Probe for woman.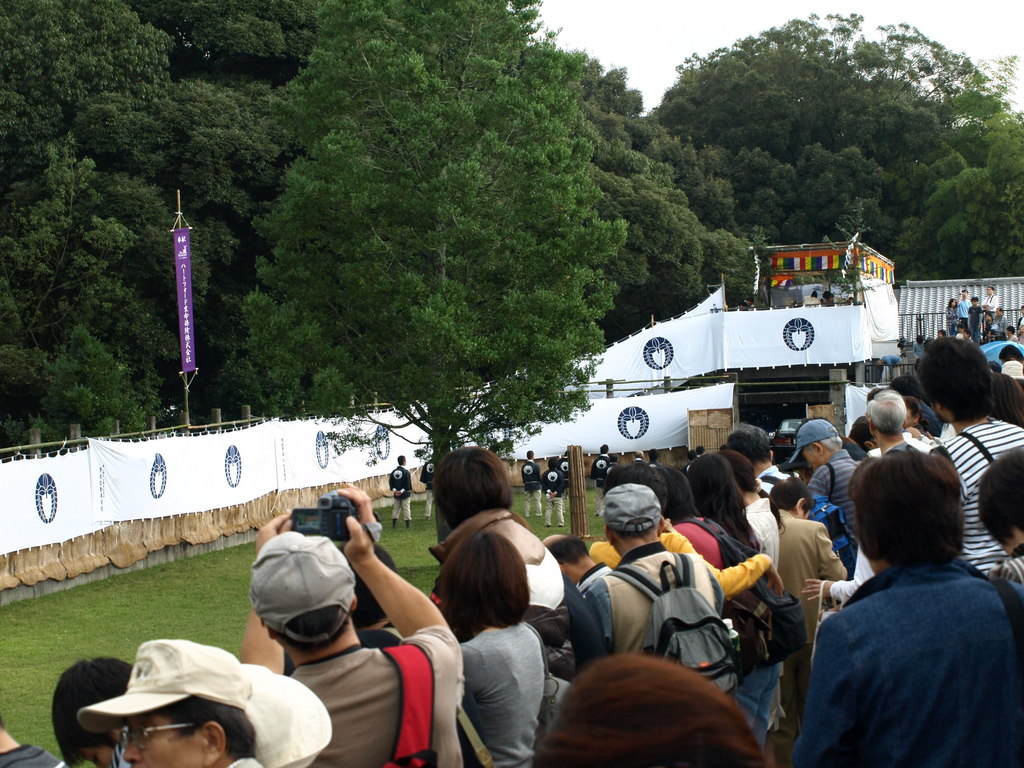
Probe result: [719, 448, 781, 574].
